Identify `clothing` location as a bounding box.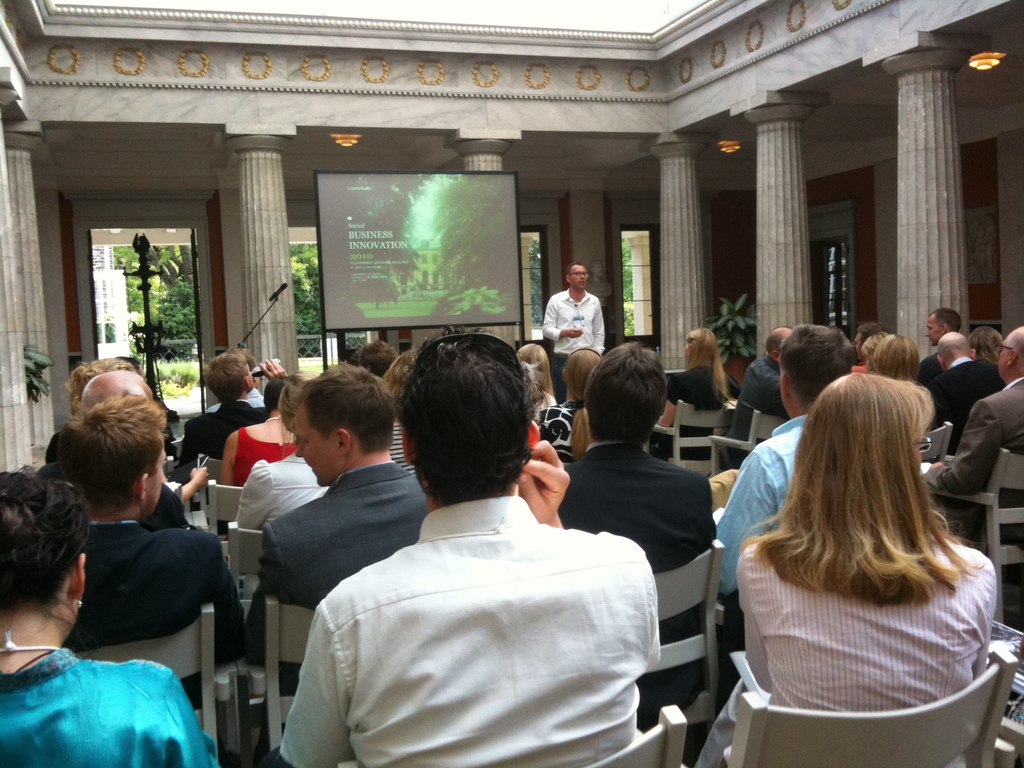
l=646, t=364, r=738, b=455.
